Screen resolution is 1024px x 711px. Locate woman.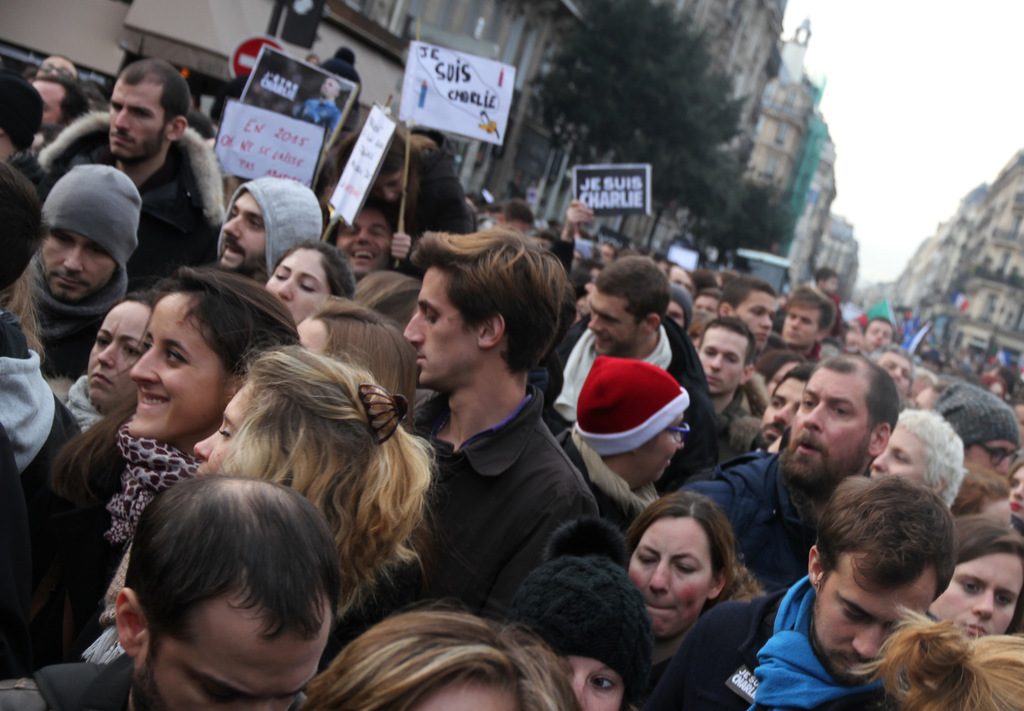
617,487,768,658.
